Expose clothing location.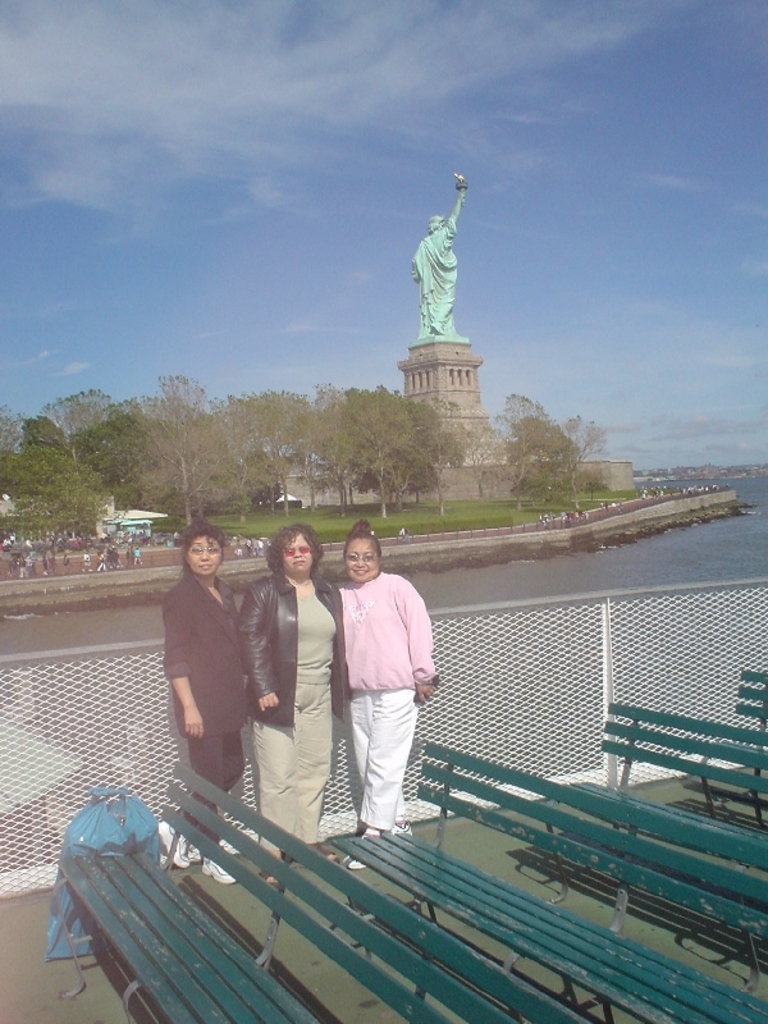
Exposed at 237/571/347/856.
